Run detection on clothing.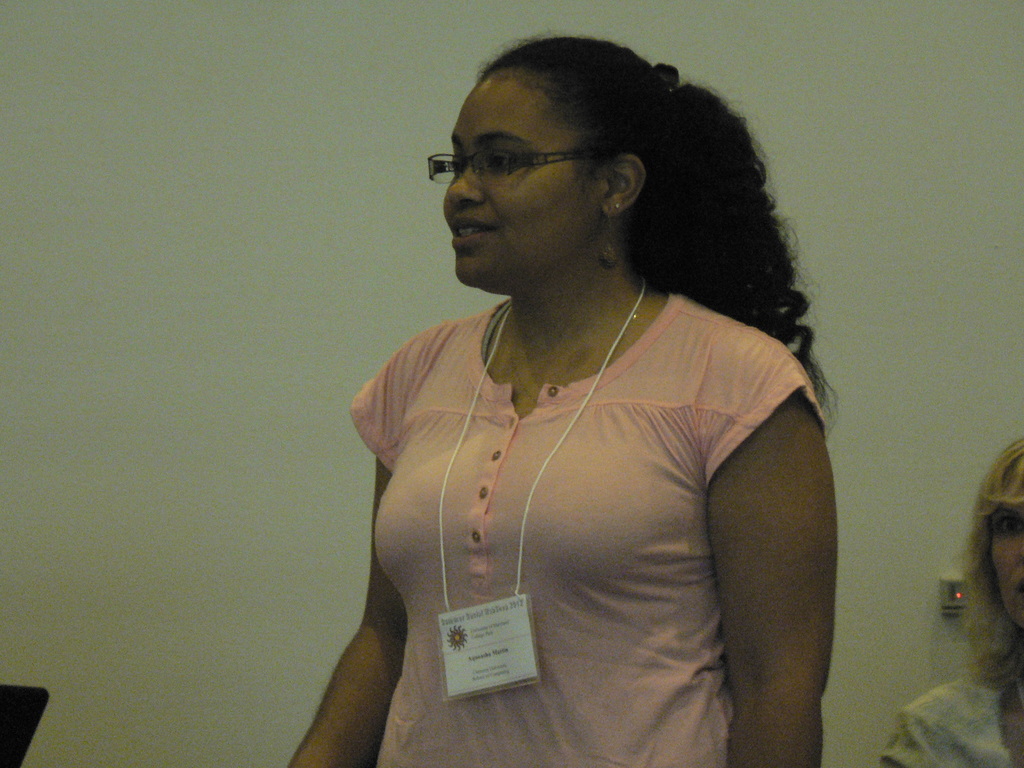
Result: crop(883, 675, 1023, 767).
